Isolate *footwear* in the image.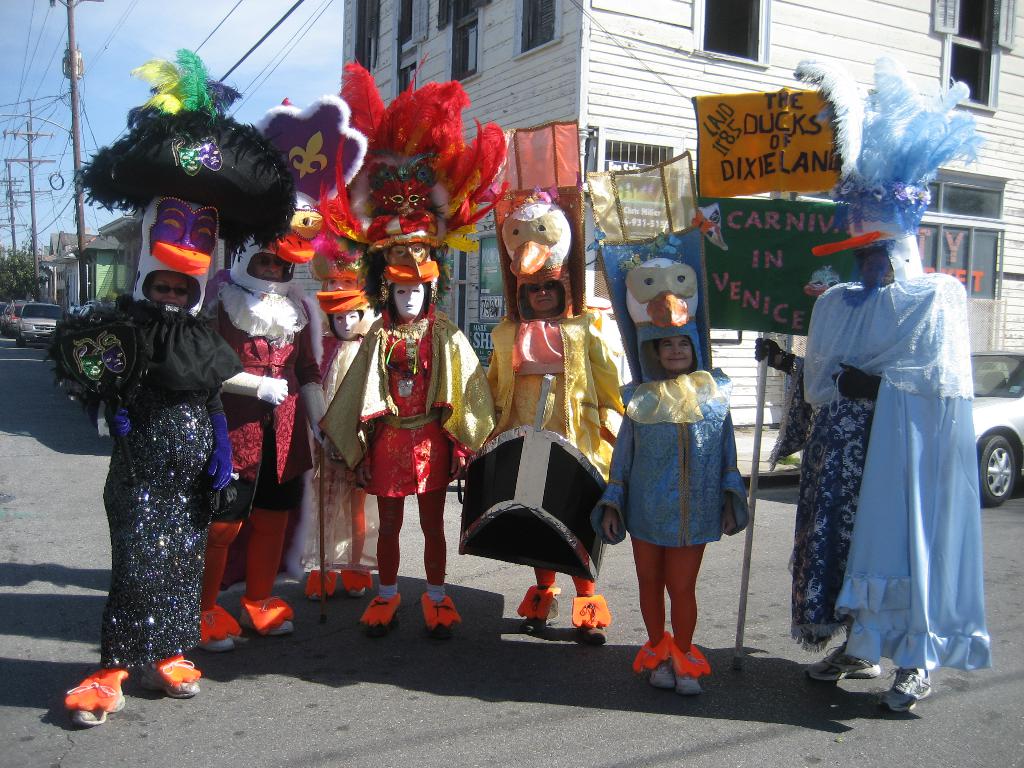
Isolated region: box(670, 640, 714, 697).
